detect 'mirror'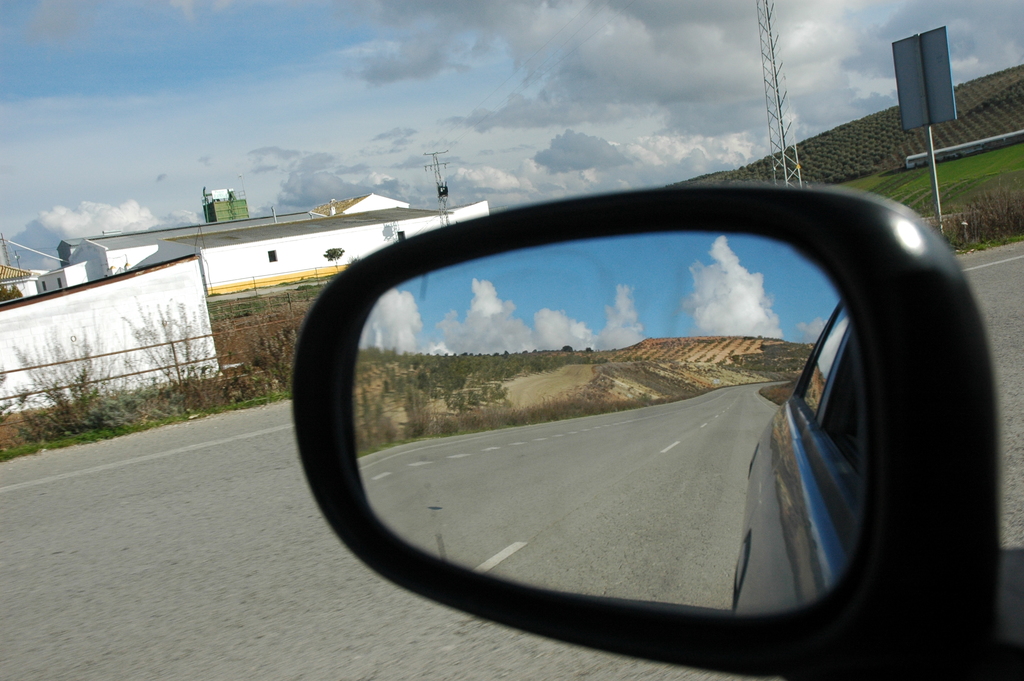
detection(348, 233, 863, 623)
